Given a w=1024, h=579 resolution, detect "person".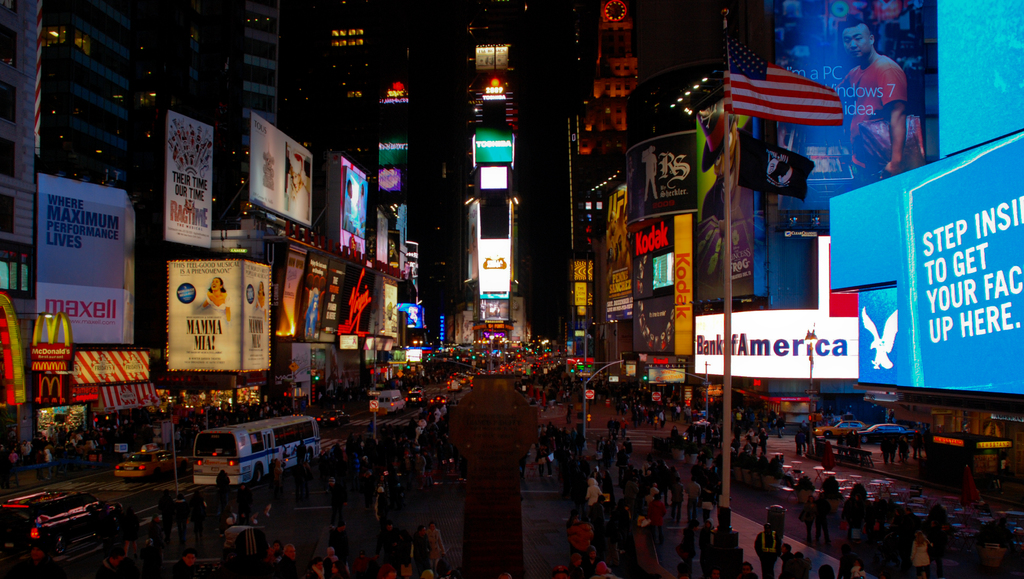
[x1=832, y1=35, x2=929, y2=181].
